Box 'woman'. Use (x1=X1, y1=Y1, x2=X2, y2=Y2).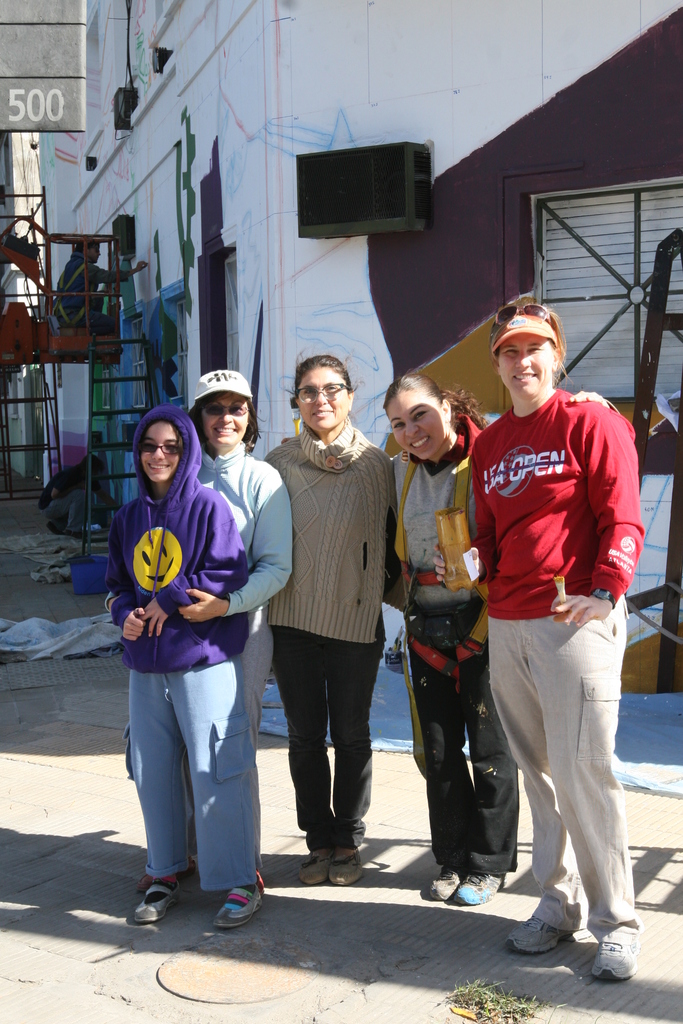
(x1=381, y1=372, x2=620, y2=907).
